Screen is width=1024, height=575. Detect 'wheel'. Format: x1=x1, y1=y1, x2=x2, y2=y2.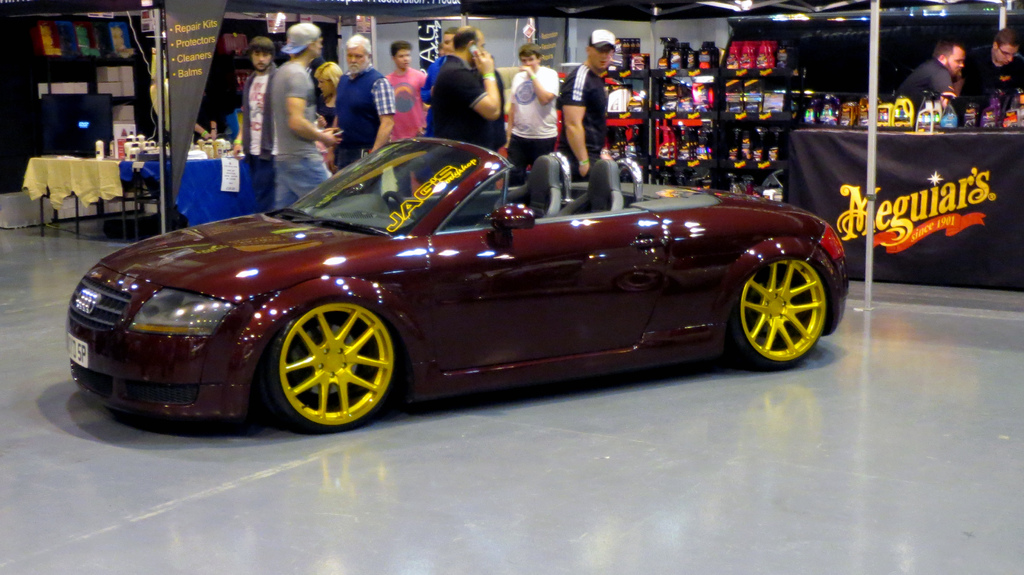
x1=261, y1=298, x2=399, y2=438.
